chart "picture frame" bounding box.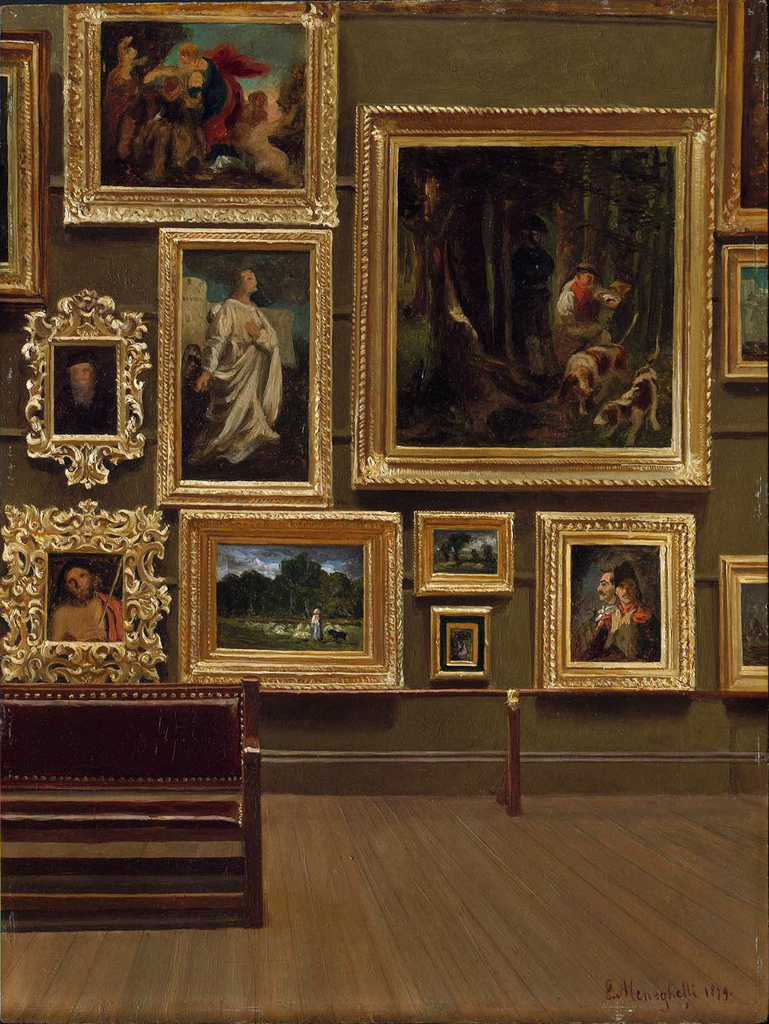
Charted: l=179, t=506, r=407, b=689.
